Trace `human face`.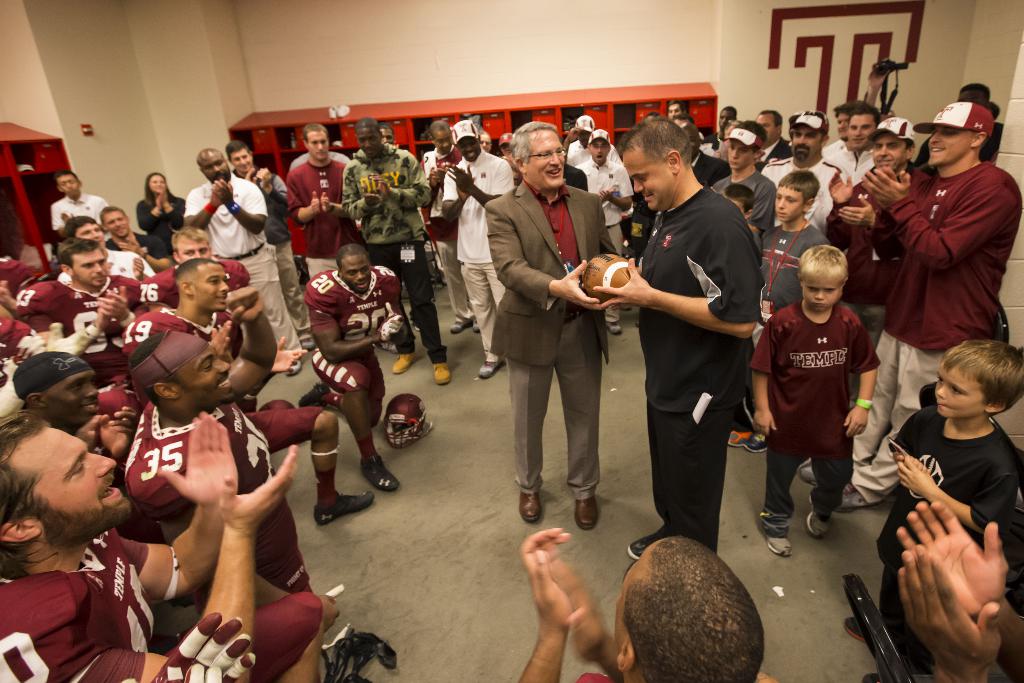
Traced to (845, 115, 878, 146).
